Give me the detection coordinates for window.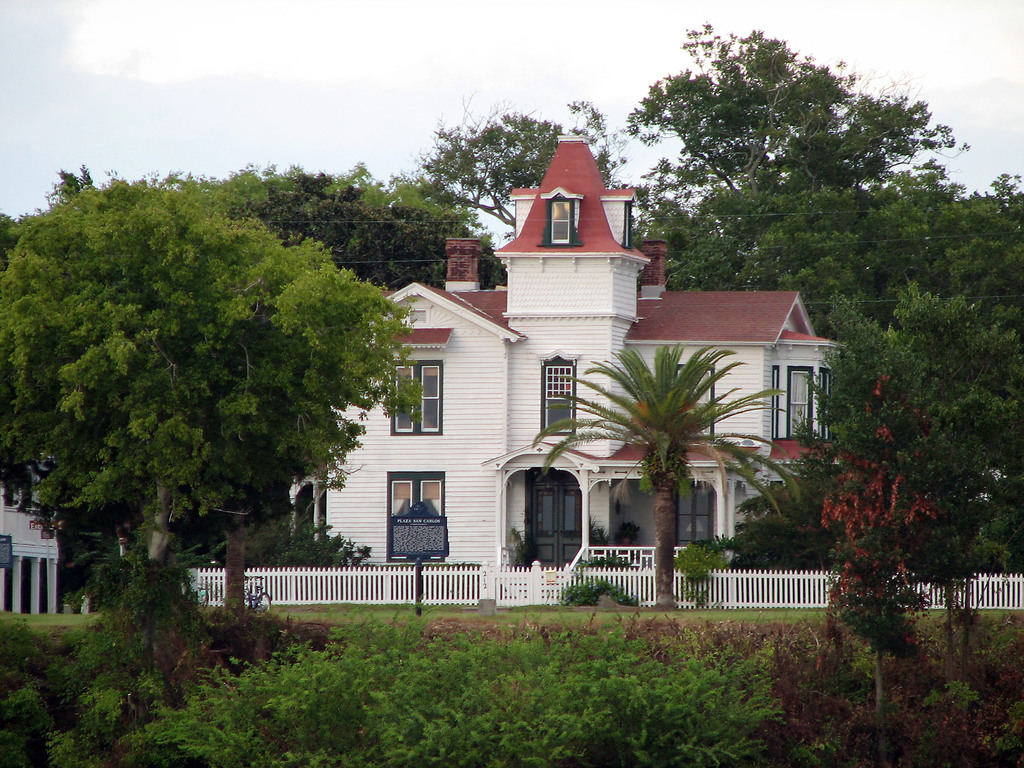
crop(681, 479, 711, 551).
